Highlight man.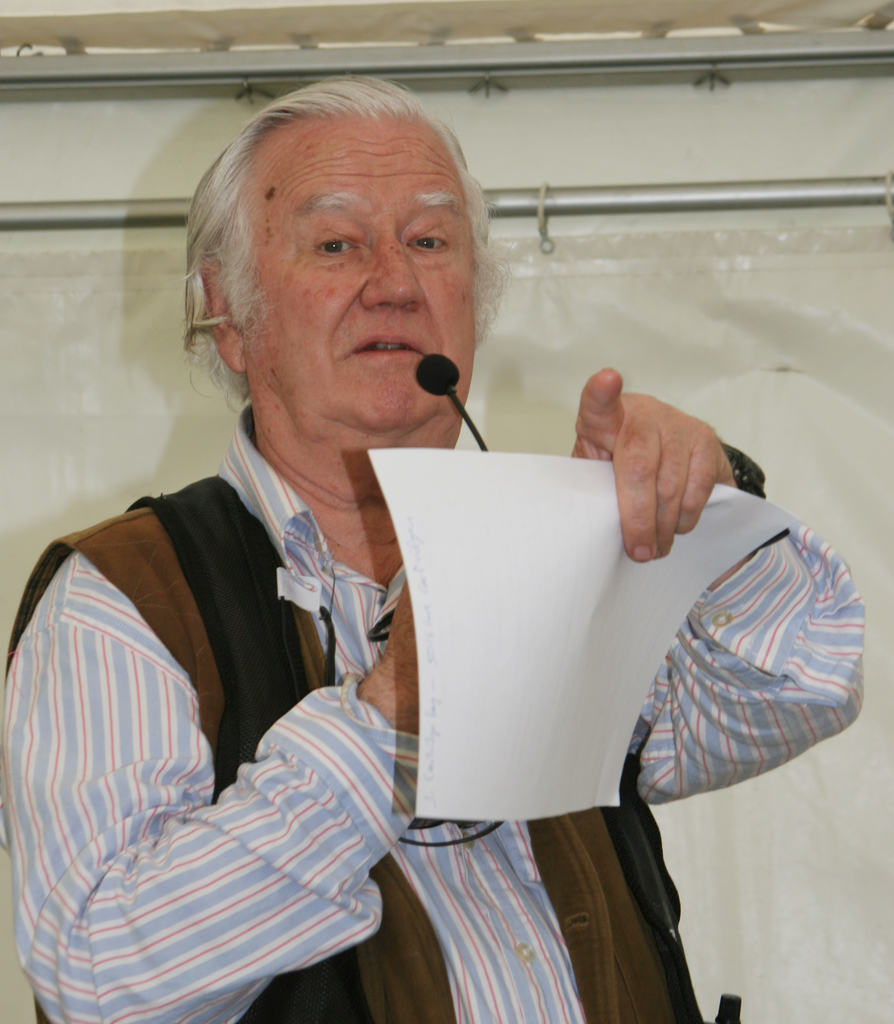
Highlighted region: (23, 124, 596, 984).
